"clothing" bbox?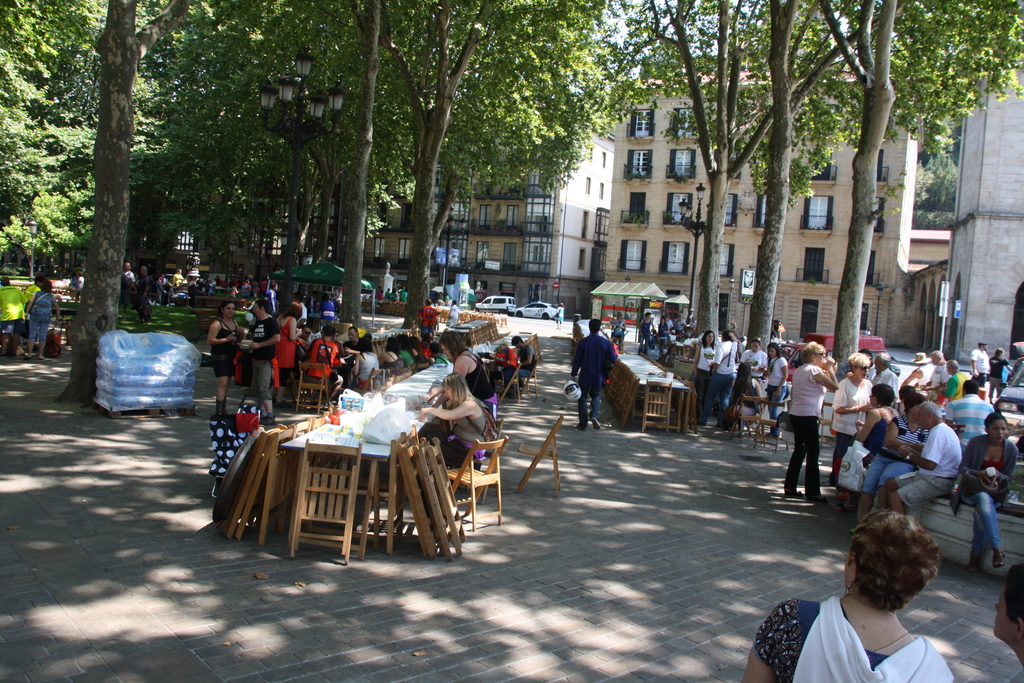
box=[577, 319, 628, 434]
